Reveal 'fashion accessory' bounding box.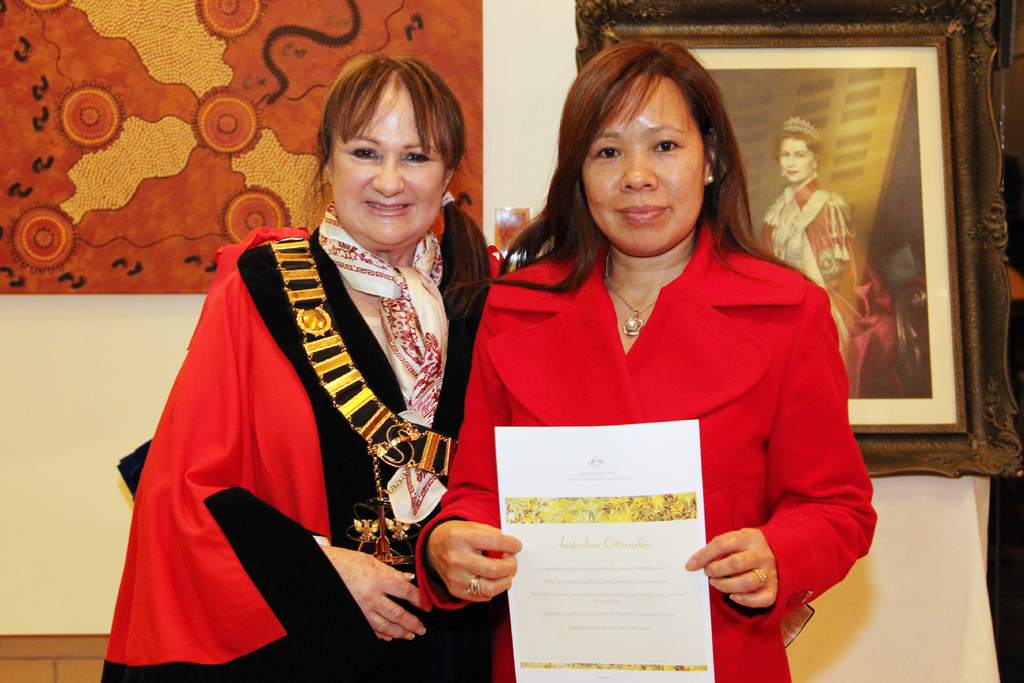
Revealed: x1=601 y1=244 x2=660 y2=338.
